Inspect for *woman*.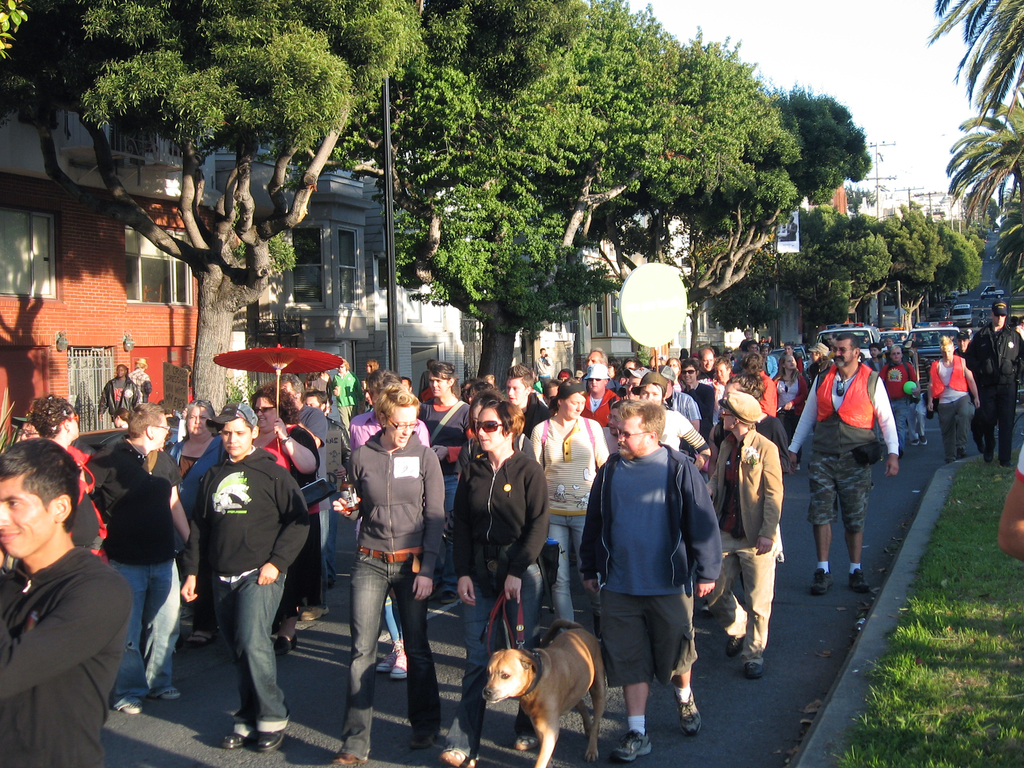
Inspection: locate(26, 392, 110, 569).
